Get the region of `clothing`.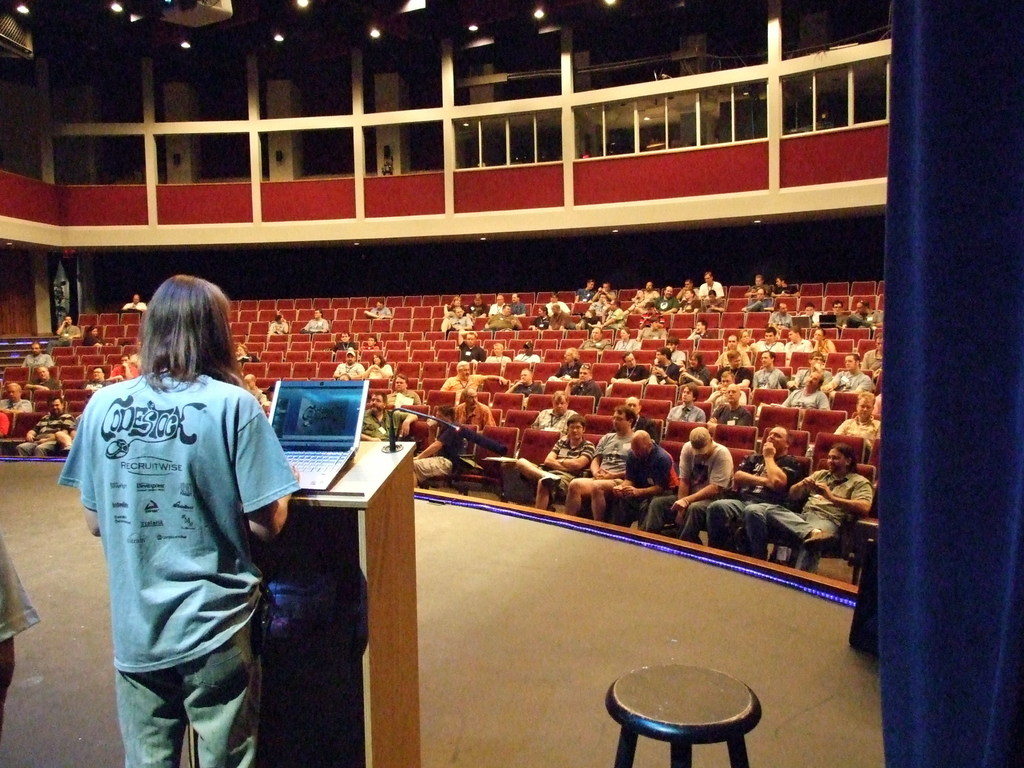
bbox=(774, 285, 801, 304).
